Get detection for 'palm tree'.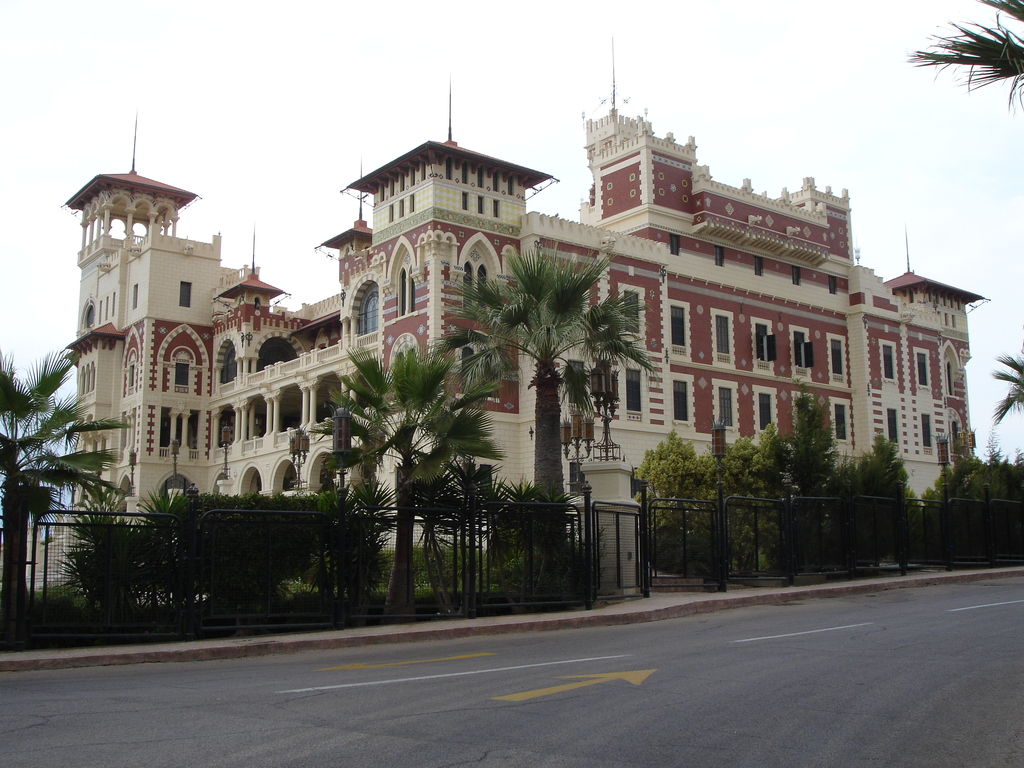
Detection: bbox=[0, 375, 70, 612].
